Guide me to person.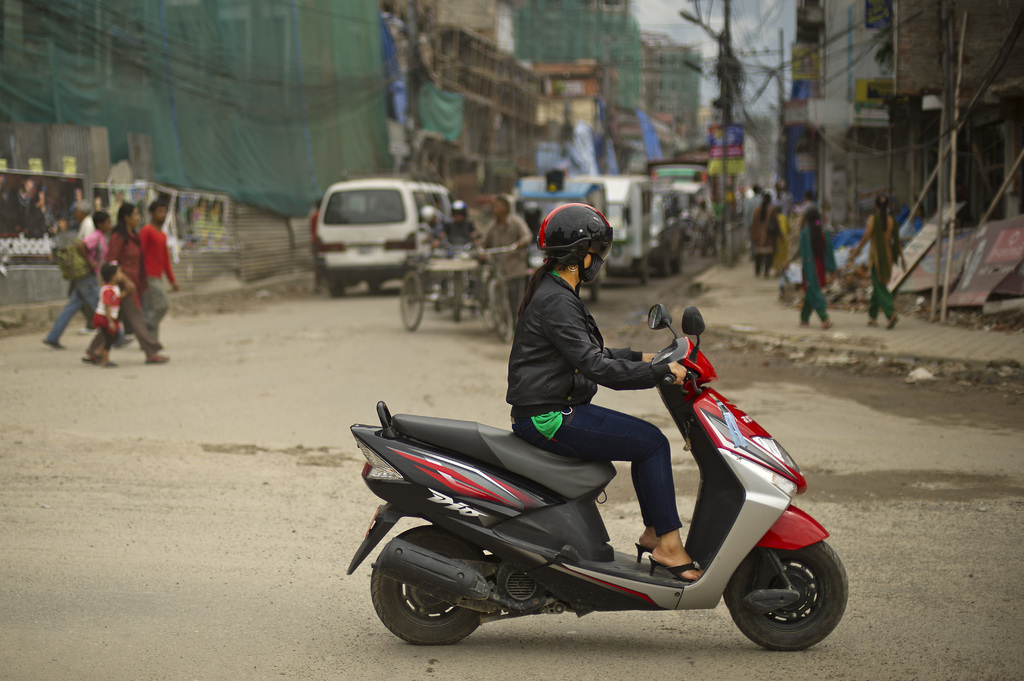
Guidance: (476,198,532,319).
